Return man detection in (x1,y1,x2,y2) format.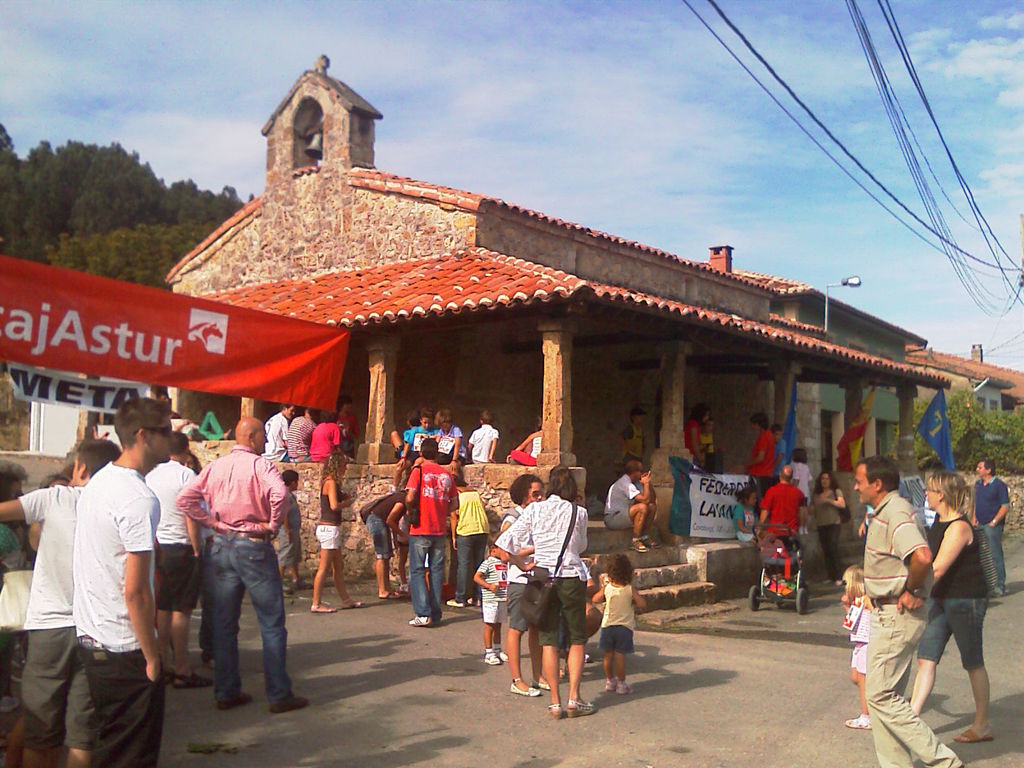
(852,455,960,765).
